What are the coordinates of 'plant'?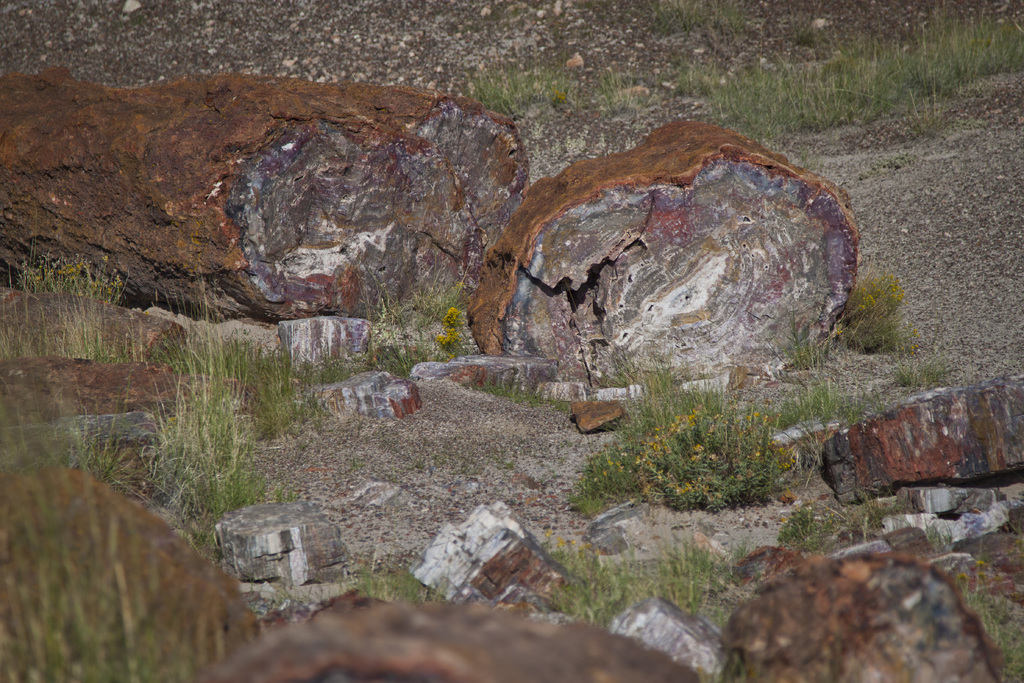
869/147/915/172.
